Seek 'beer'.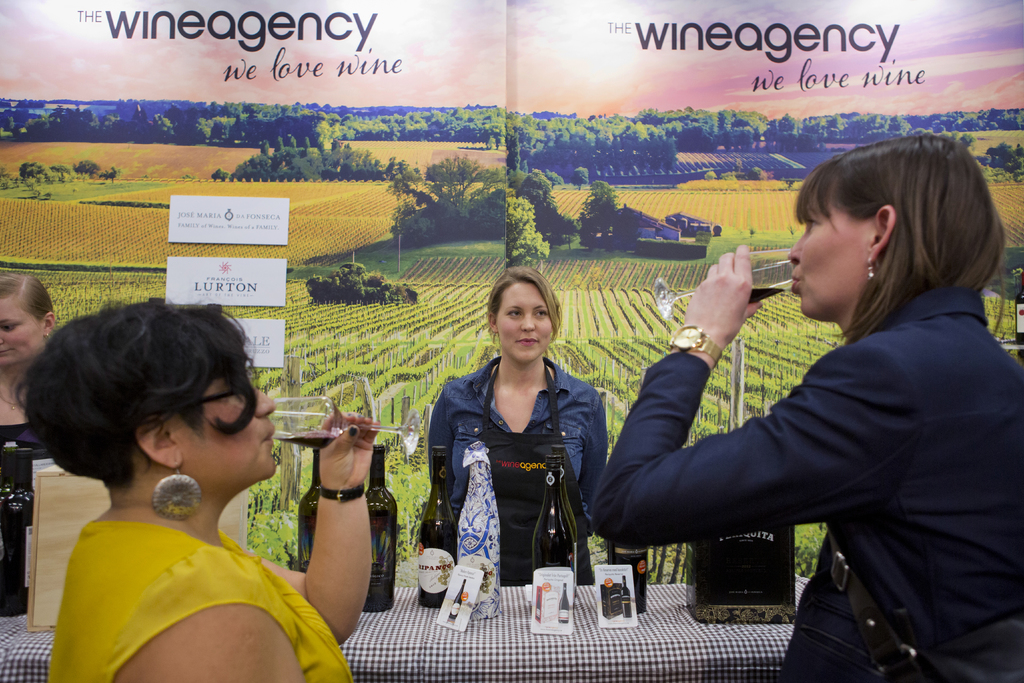
[left=271, top=390, right=430, bottom=465].
